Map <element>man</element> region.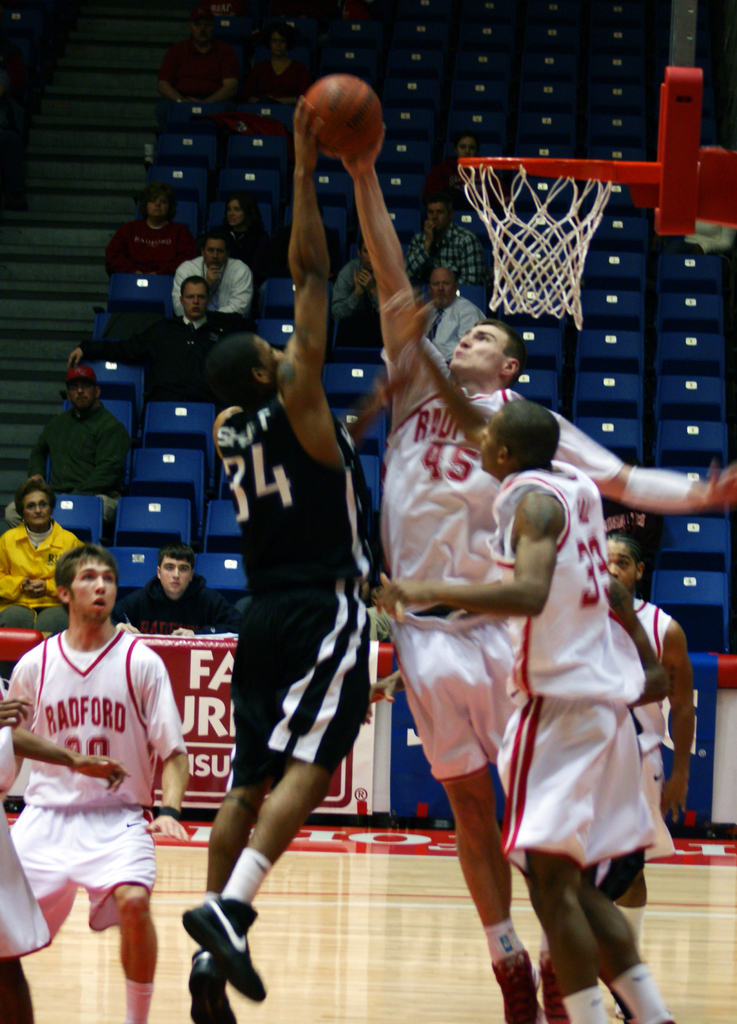
Mapped to rect(0, 795, 51, 1023).
